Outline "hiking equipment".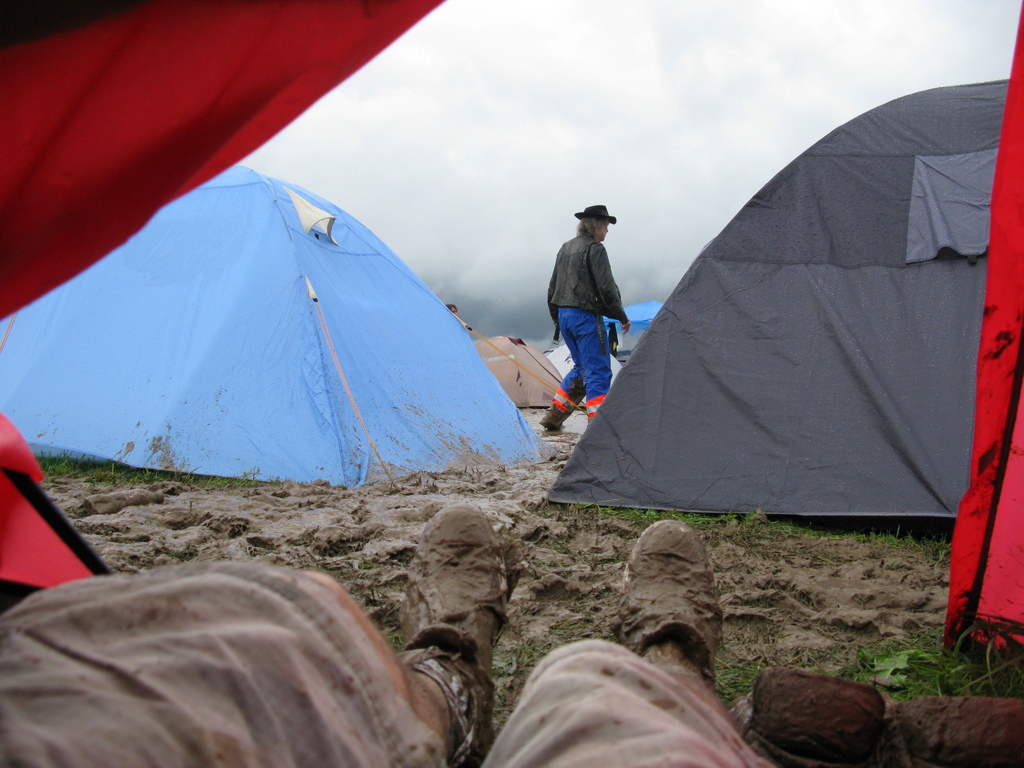
Outline: locate(538, 65, 1019, 529).
